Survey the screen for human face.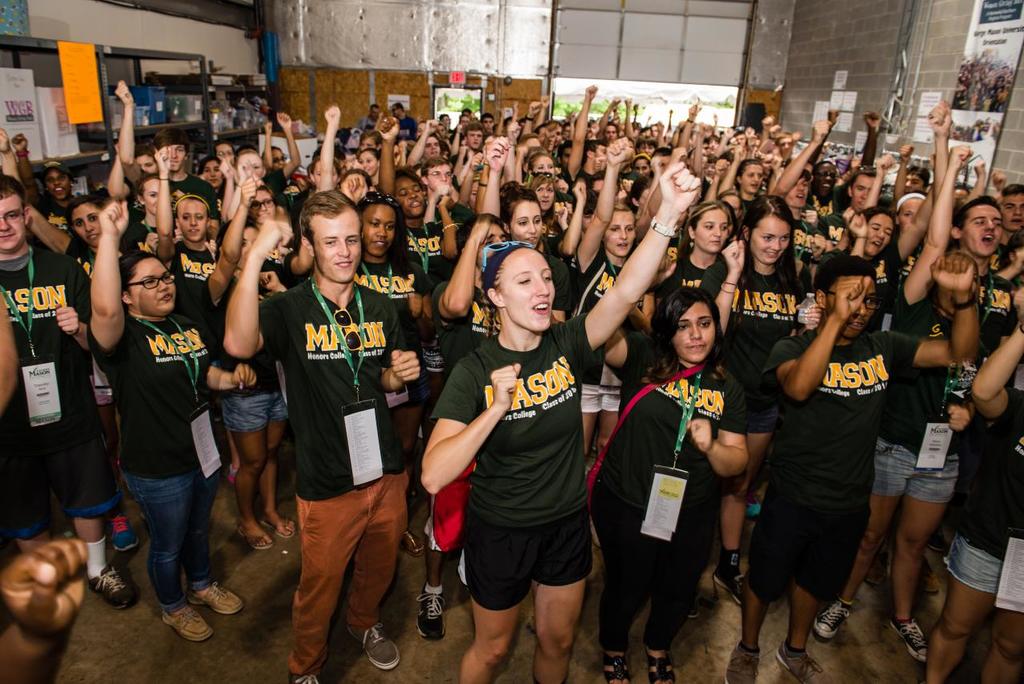
Survey found: [left=147, top=183, right=163, bottom=212].
